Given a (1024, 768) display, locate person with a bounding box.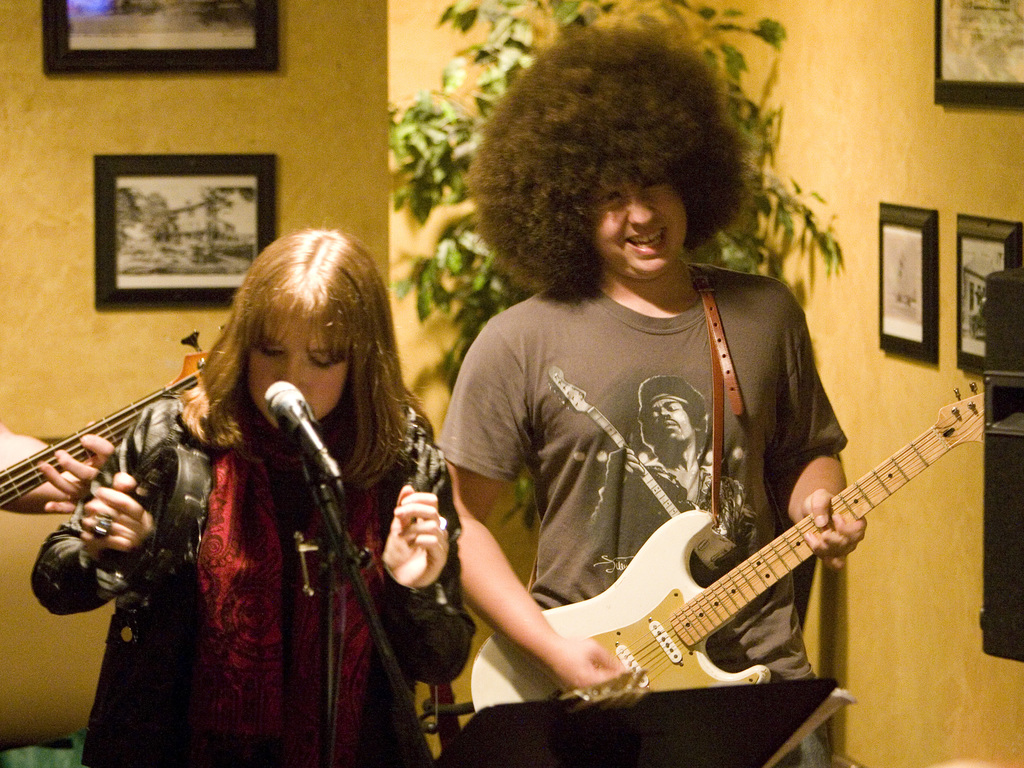
Located: [x1=433, y1=19, x2=868, y2=767].
